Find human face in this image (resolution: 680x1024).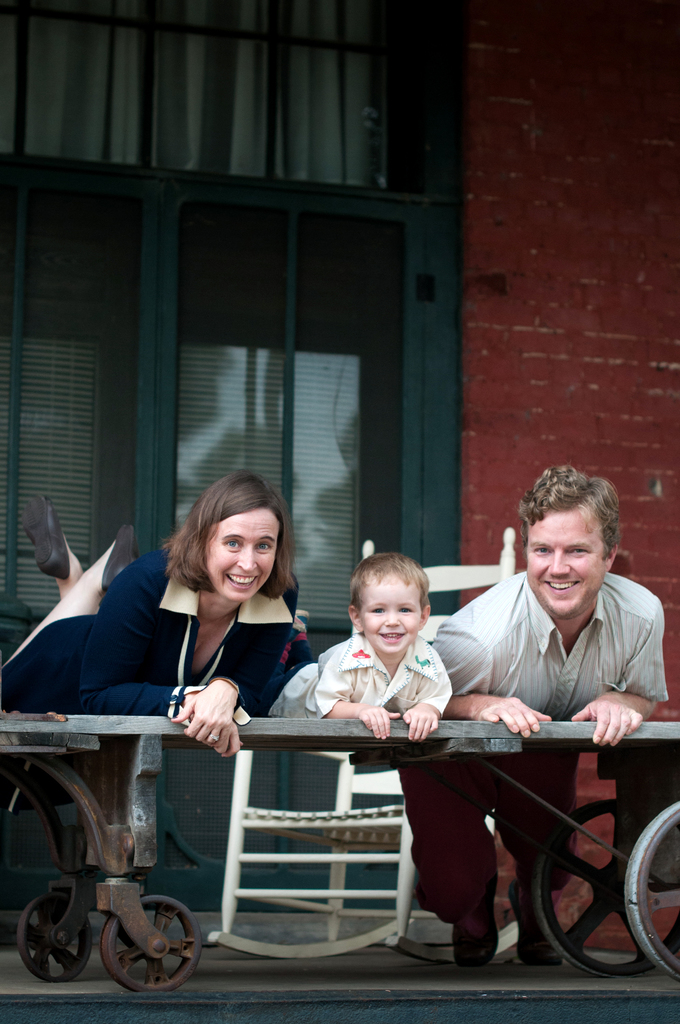
crop(526, 515, 617, 631).
